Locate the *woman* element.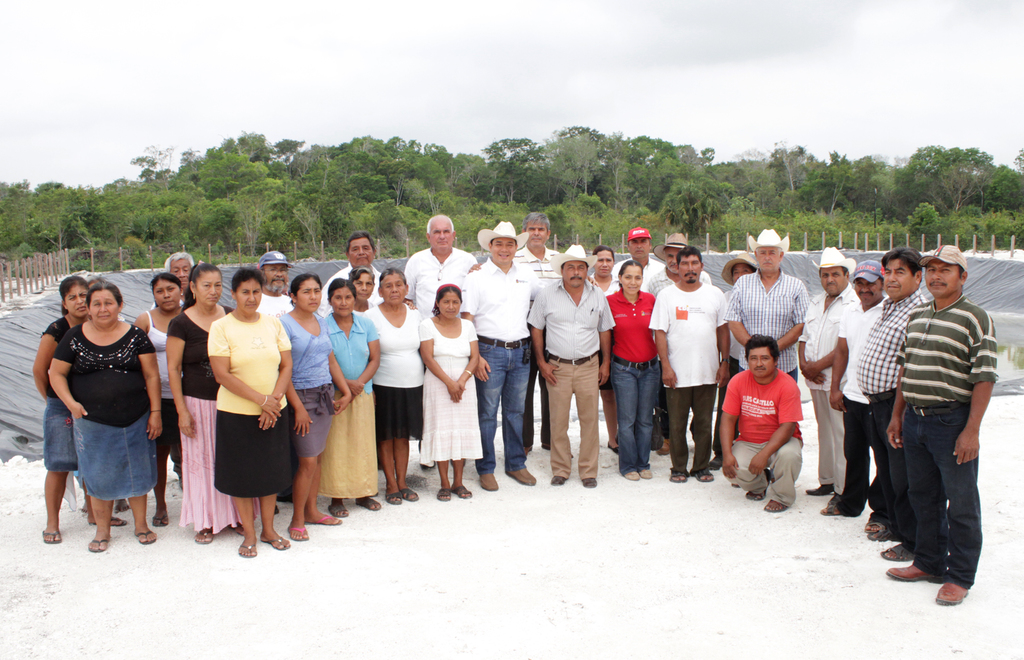
Element bbox: 131:269:185:529.
